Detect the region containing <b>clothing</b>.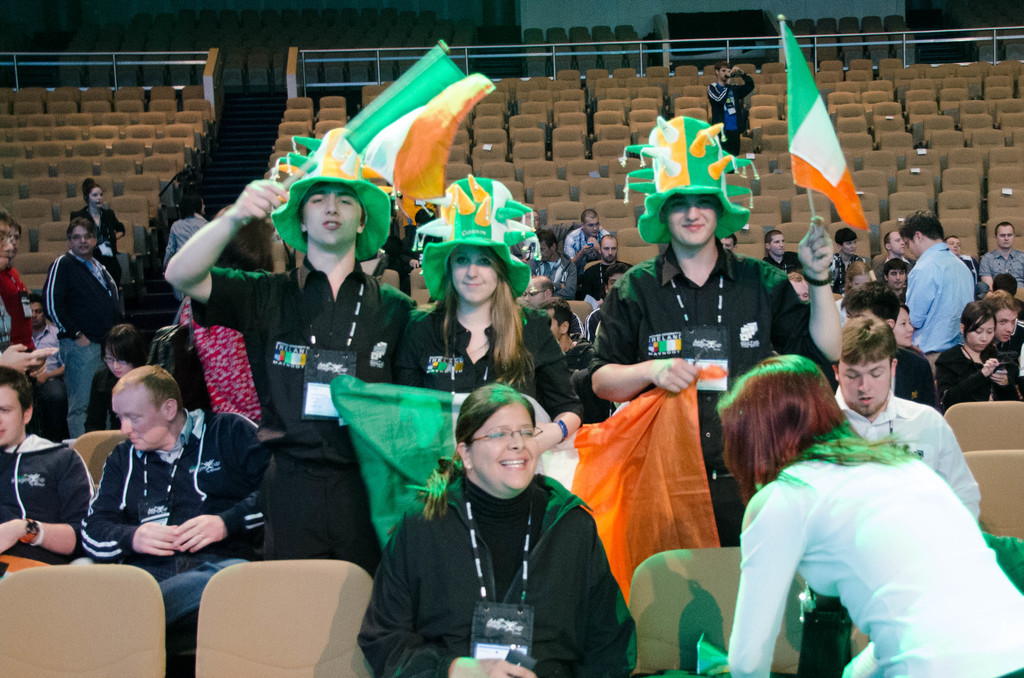
bbox=[707, 70, 755, 173].
